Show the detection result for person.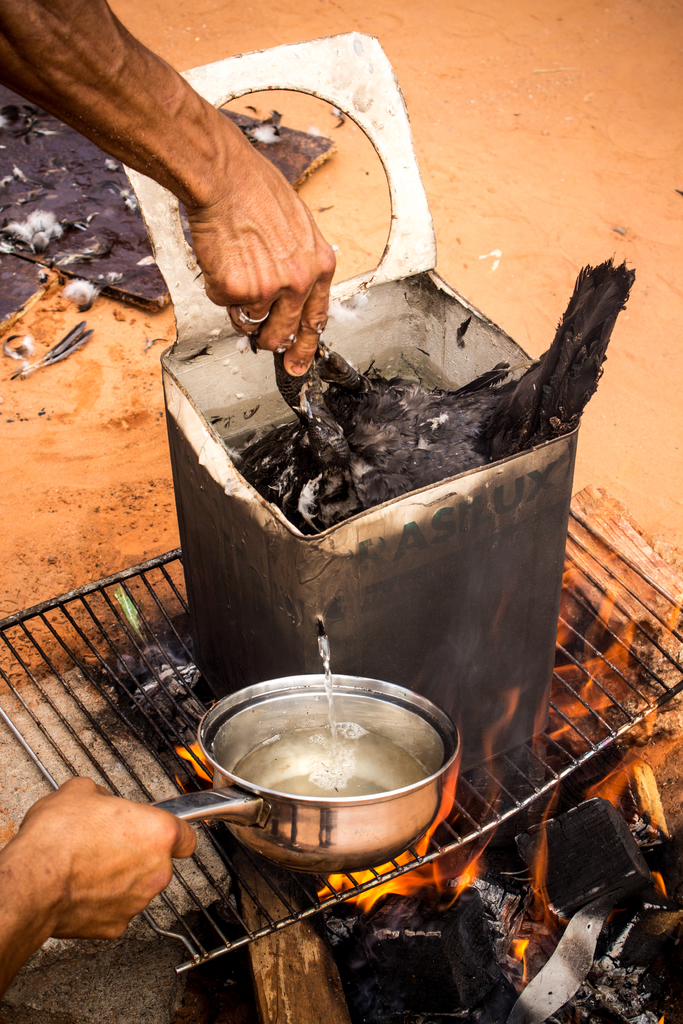
0,0,342,375.
